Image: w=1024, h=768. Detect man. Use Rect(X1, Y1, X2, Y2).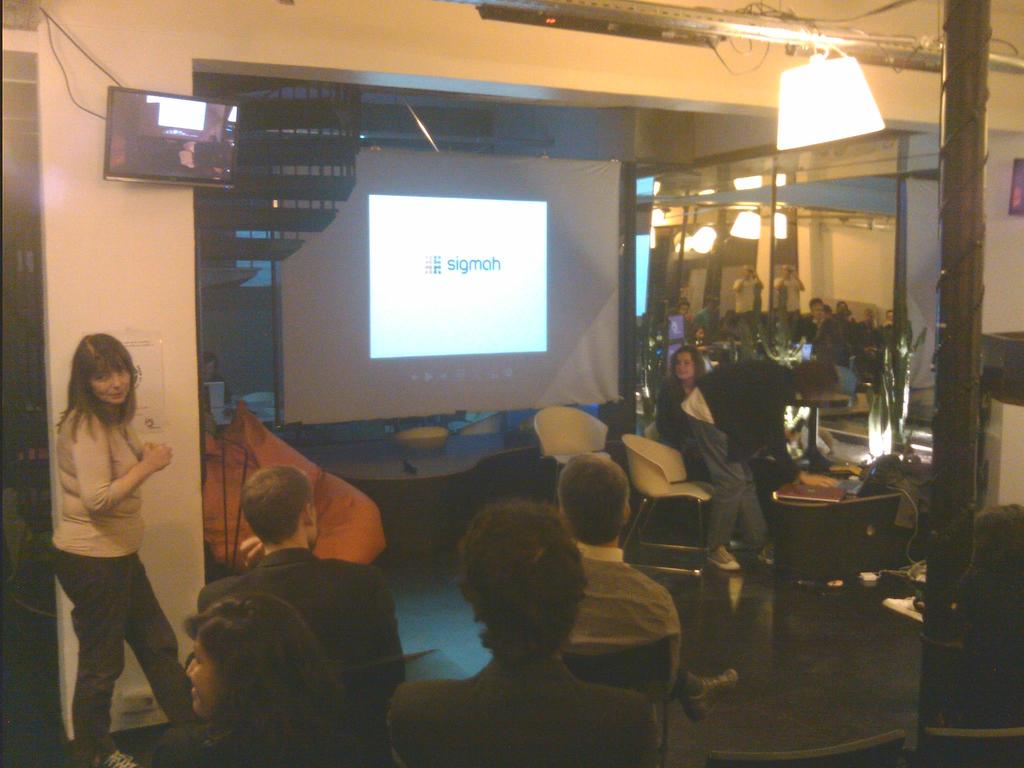
Rect(800, 295, 845, 349).
